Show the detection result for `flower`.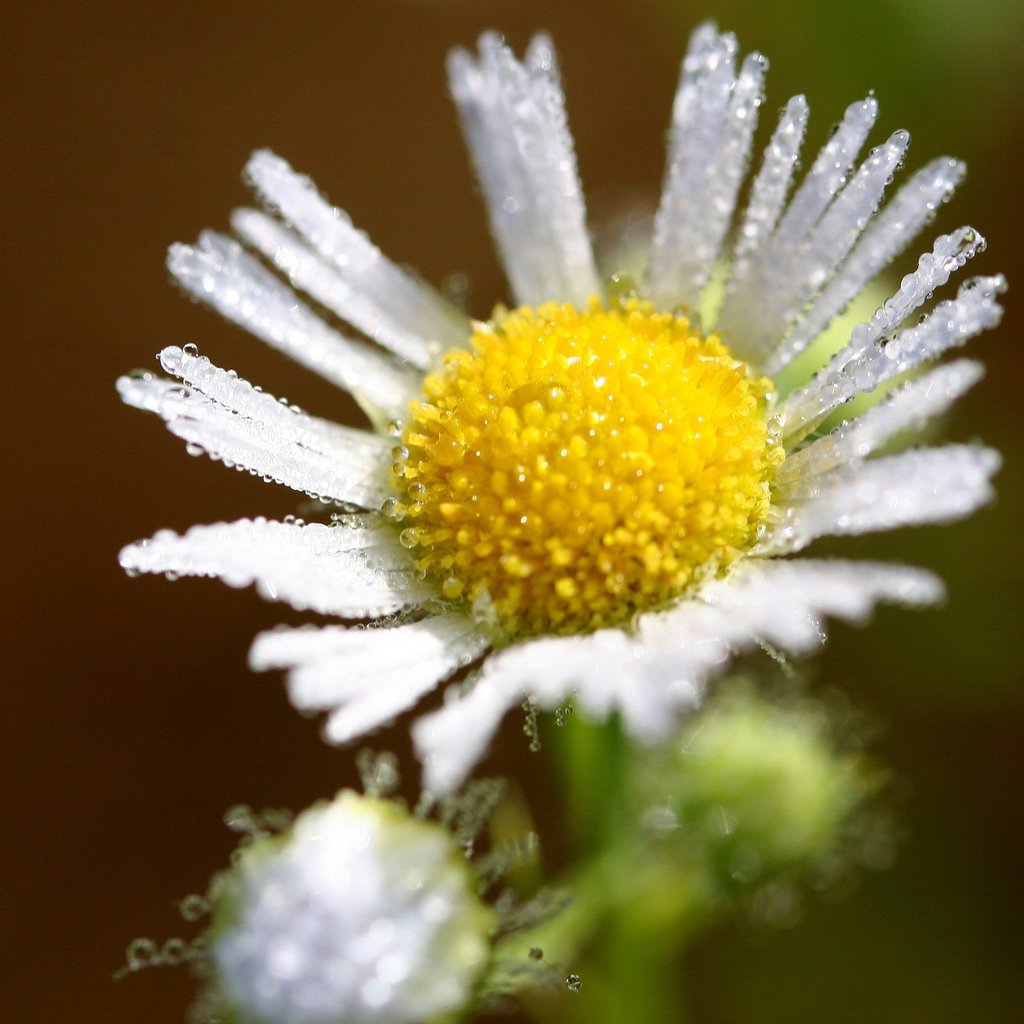
[119, 22, 1012, 838].
